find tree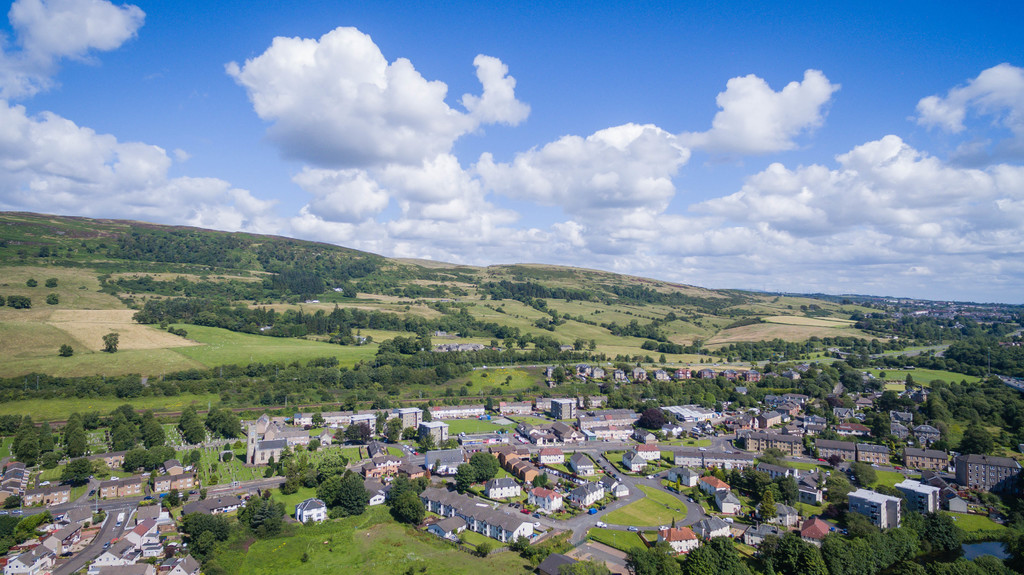
select_region(46, 294, 59, 305)
